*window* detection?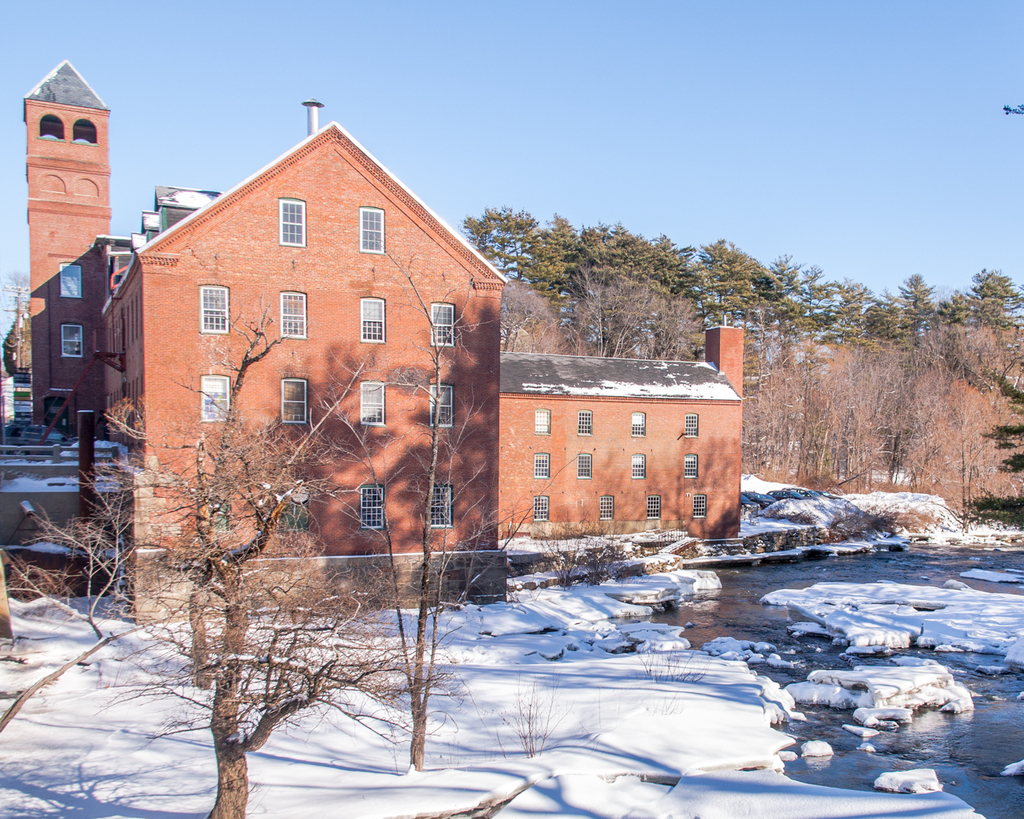
534 491 547 520
